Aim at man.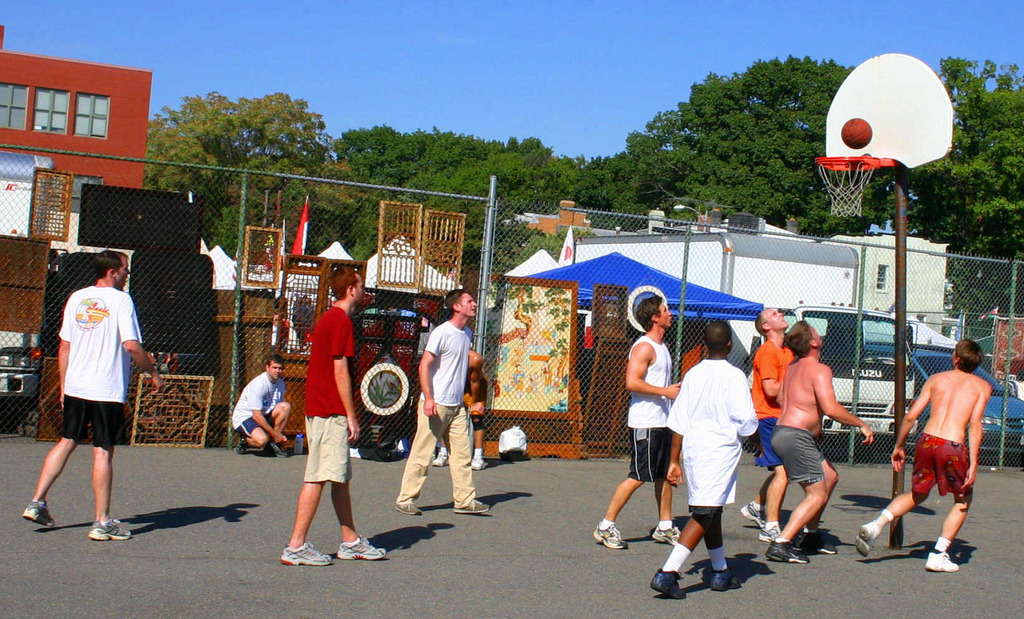
Aimed at Rect(768, 315, 873, 564).
